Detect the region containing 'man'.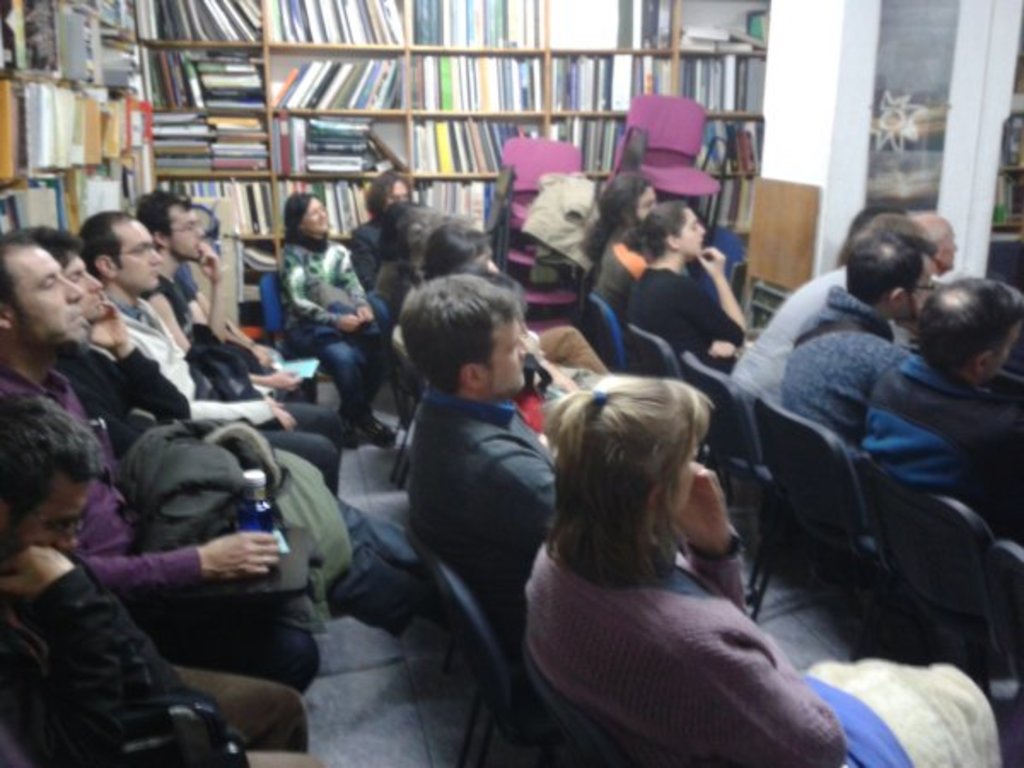
locate(0, 393, 317, 766).
